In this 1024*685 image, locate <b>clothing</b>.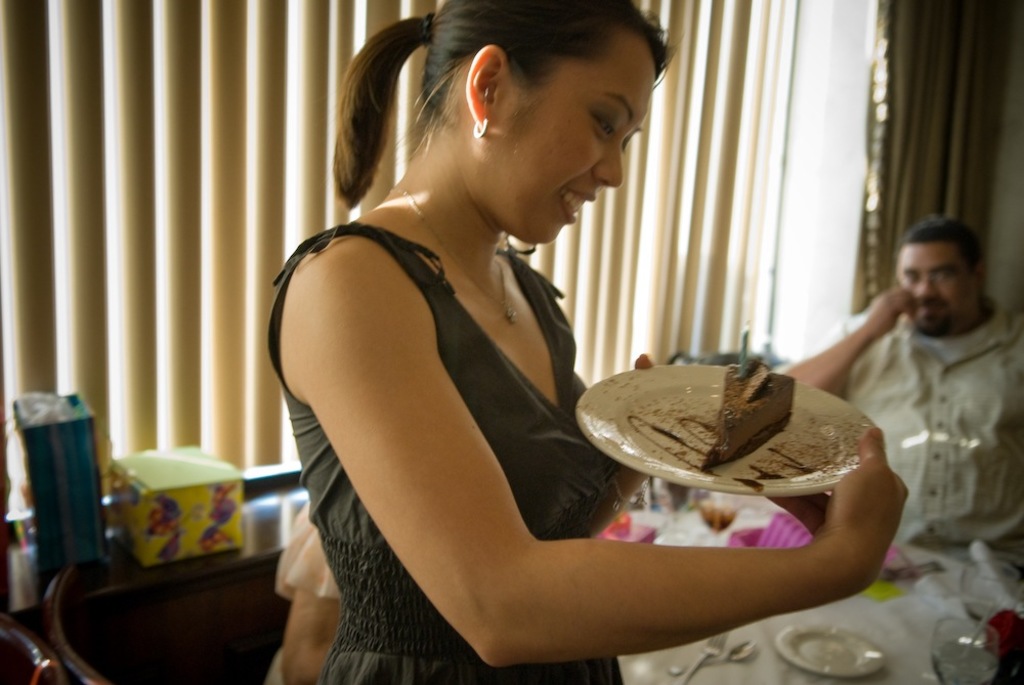
Bounding box: {"x1": 266, "y1": 220, "x2": 626, "y2": 684}.
